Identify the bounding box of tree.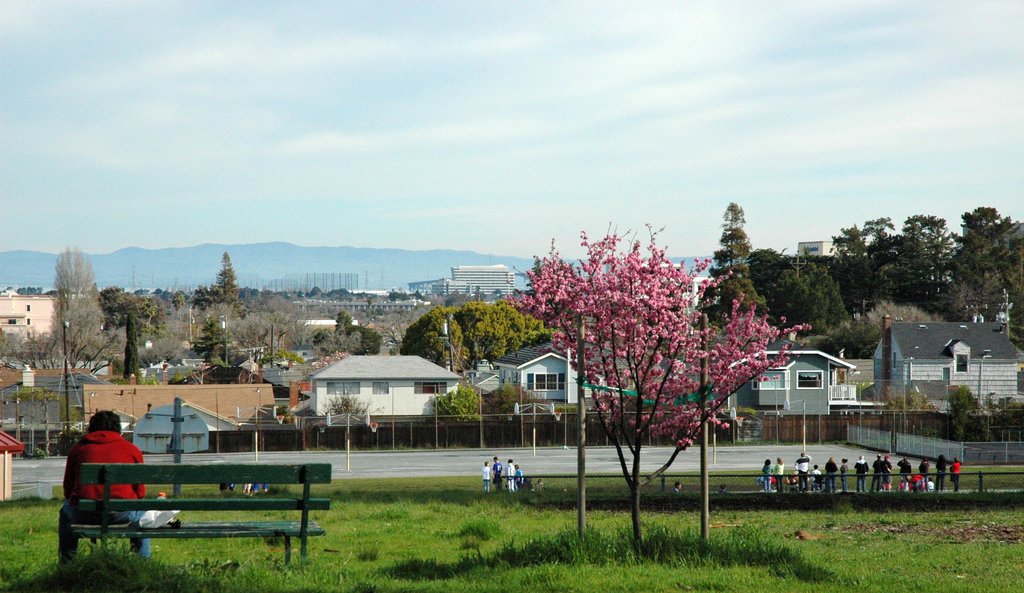
<bbox>842, 308, 888, 368</bbox>.
